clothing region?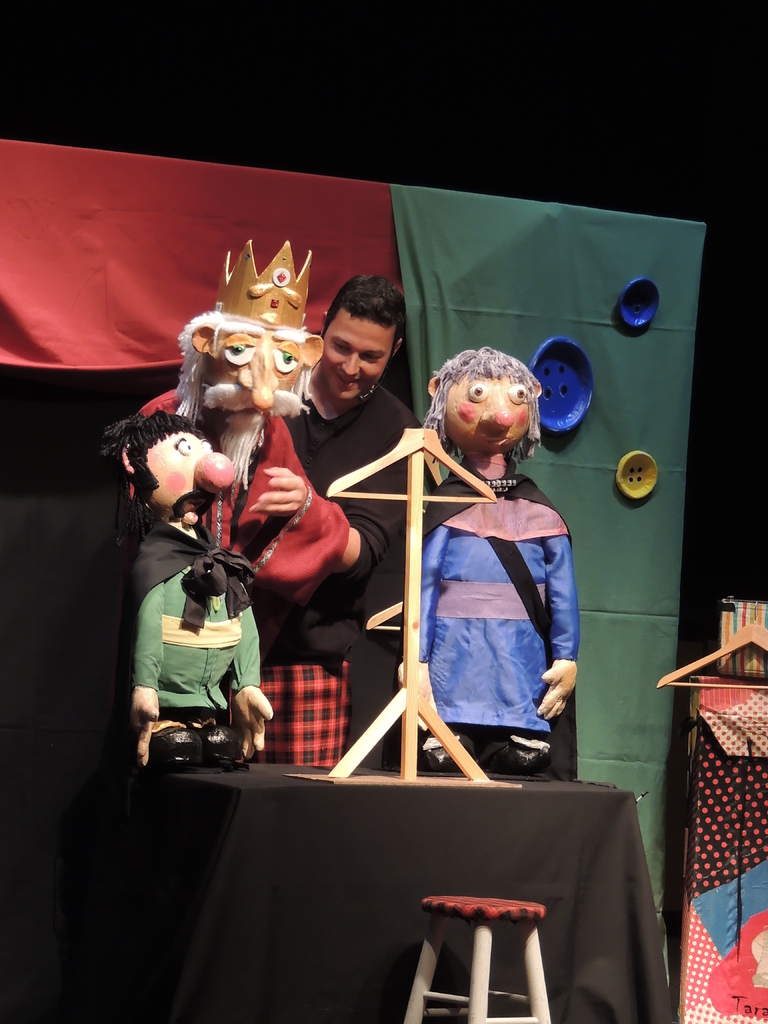
region(134, 534, 264, 719)
